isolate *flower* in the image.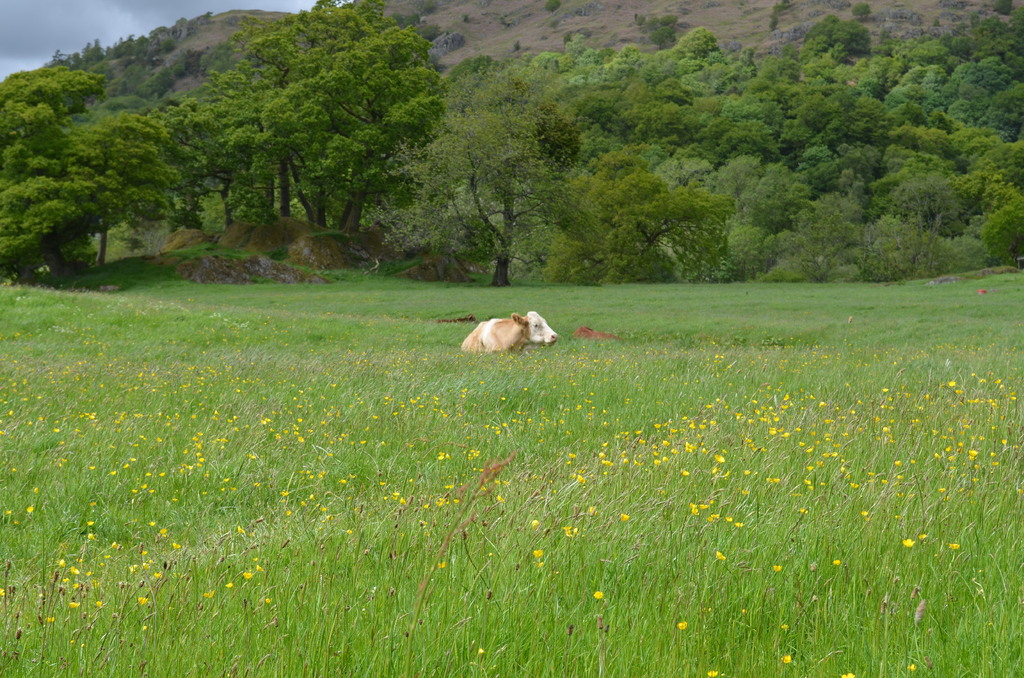
Isolated region: <region>831, 557, 845, 567</region>.
